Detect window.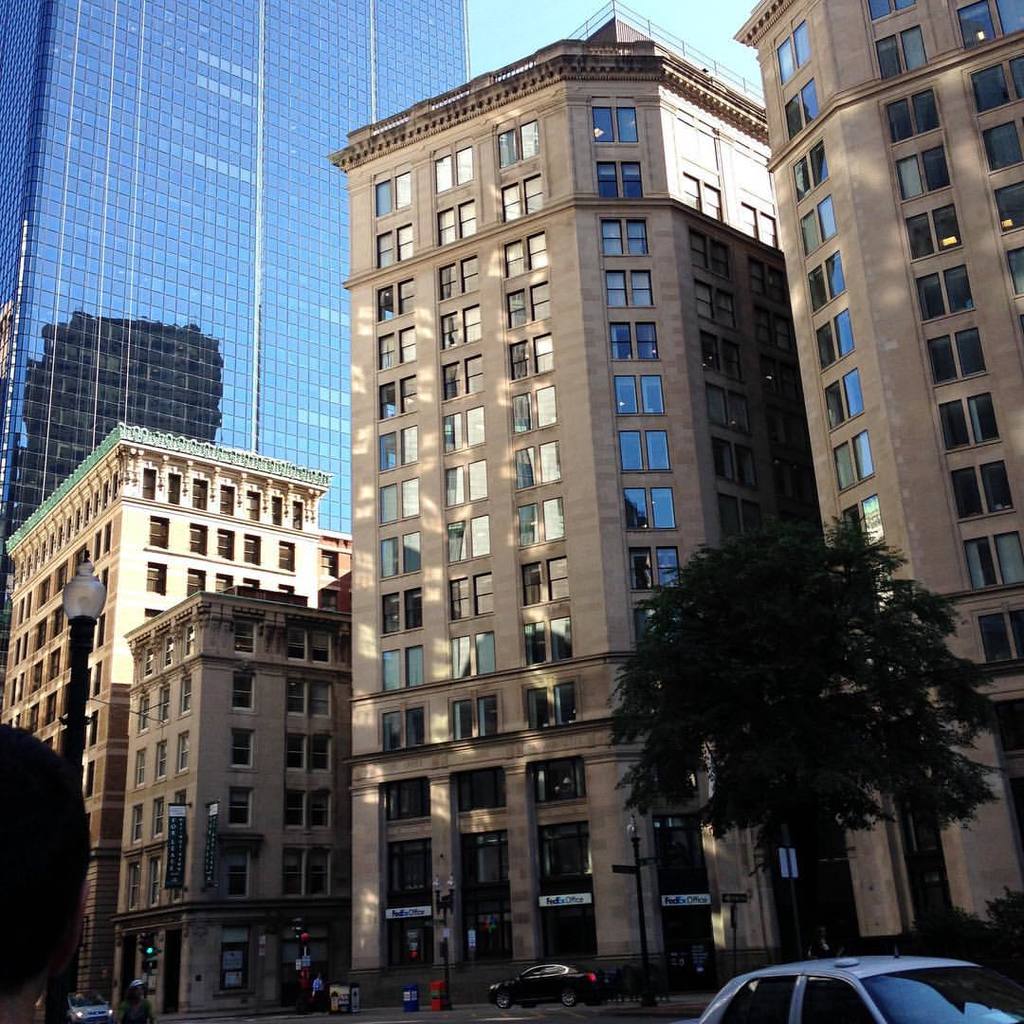
Detected at (441,455,488,506).
